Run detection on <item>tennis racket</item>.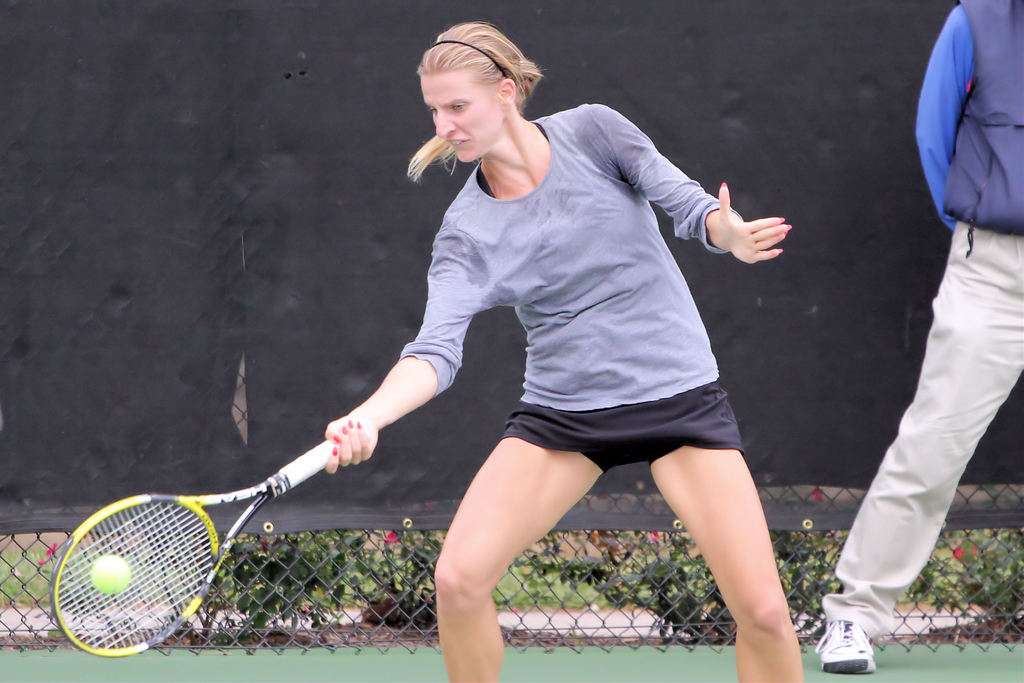
Result: (x1=49, y1=422, x2=372, y2=657).
